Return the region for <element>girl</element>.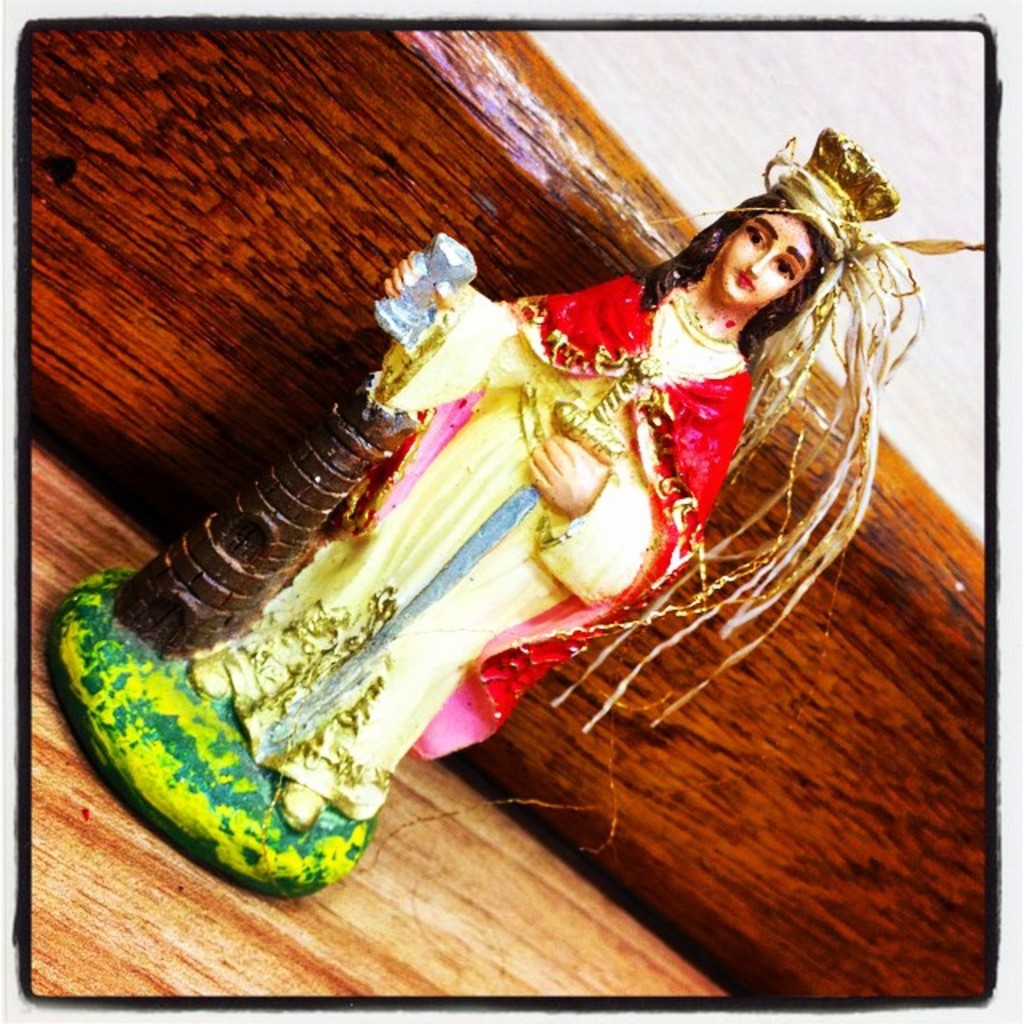
(x1=187, y1=123, x2=990, y2=829).
